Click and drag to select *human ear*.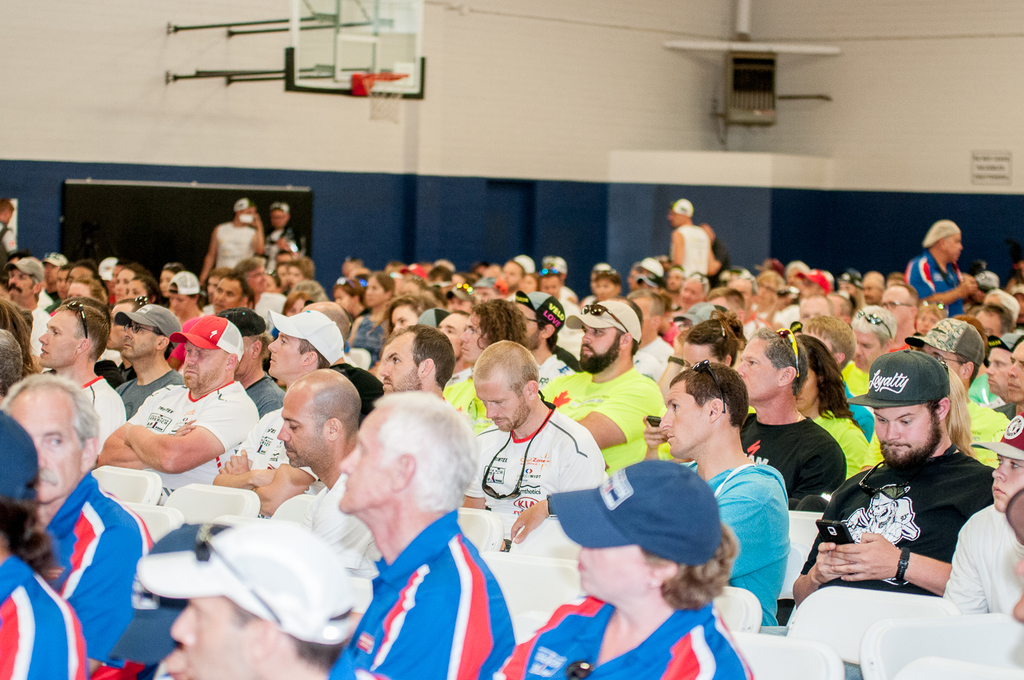
Selection: crop(887, 339, 895, 350).
